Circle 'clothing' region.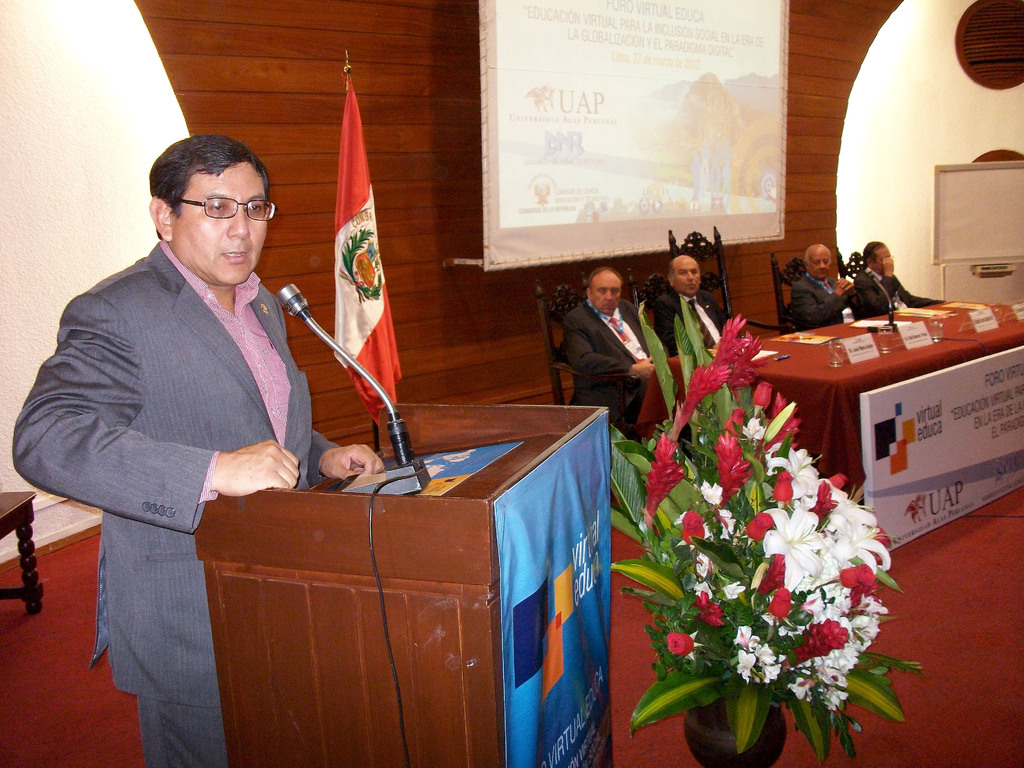
Region: [792, 273, 849, 330].
